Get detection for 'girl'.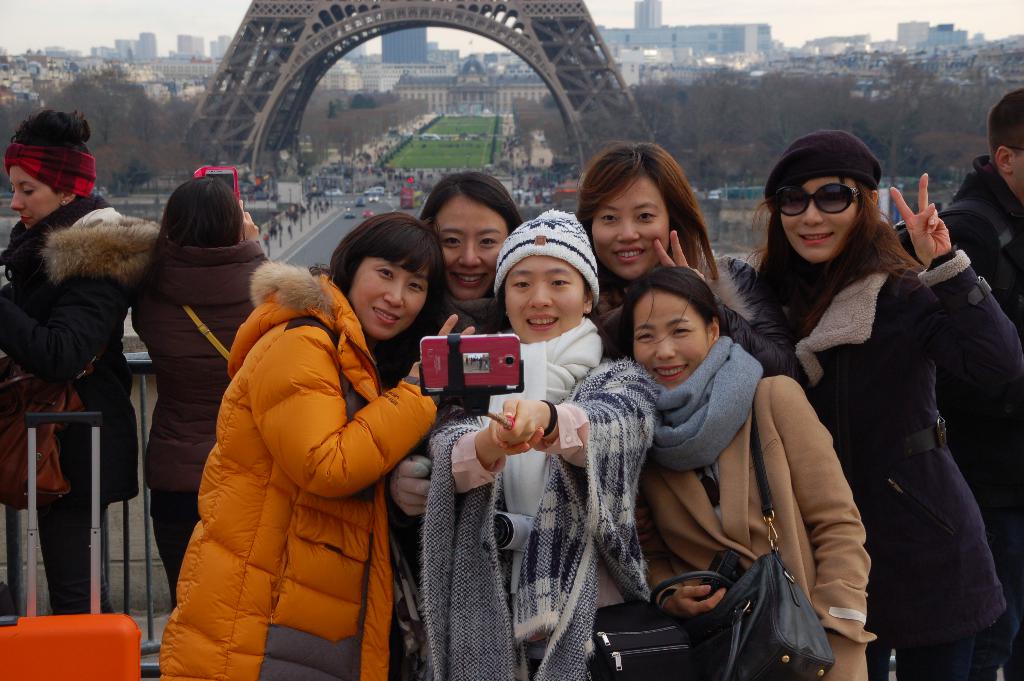
Detection: (417, 211, 652, 680).
